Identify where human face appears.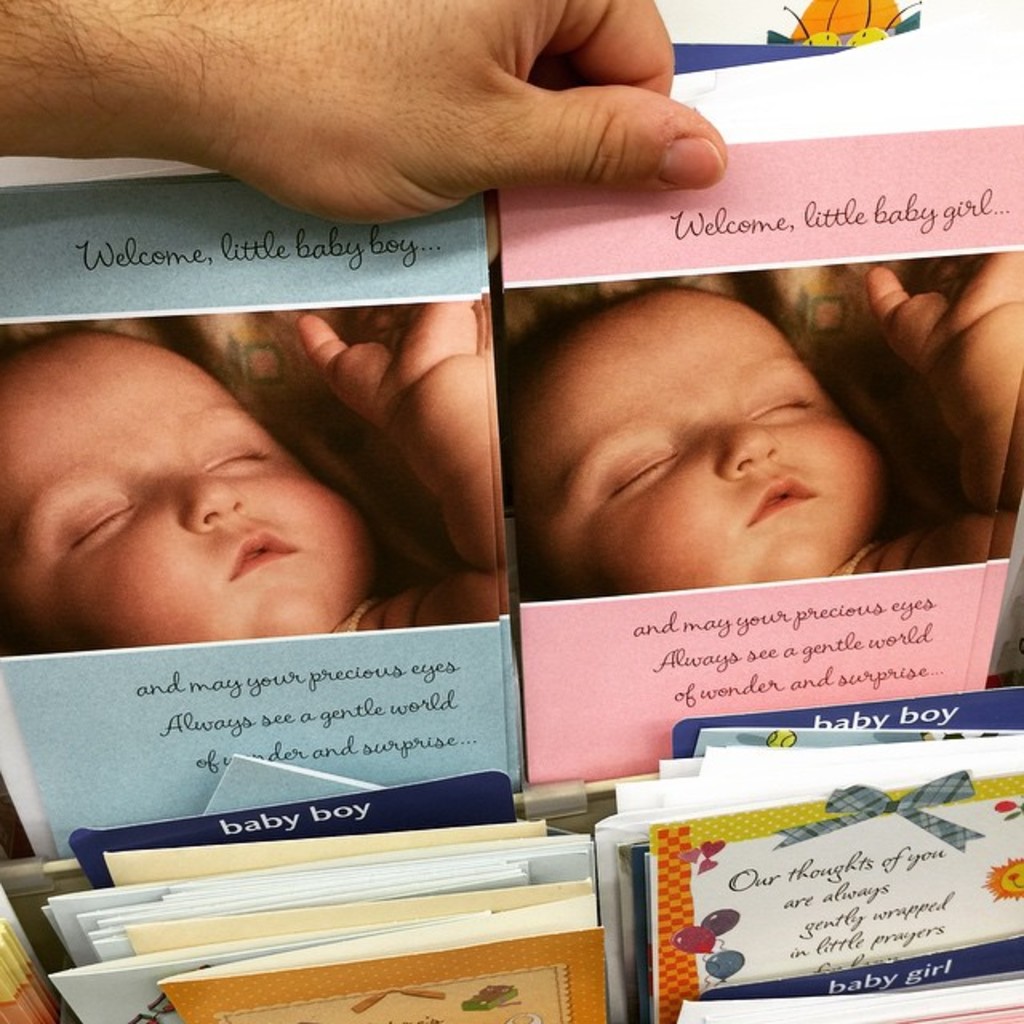
Appears at box(522, 306, 890, 592).
